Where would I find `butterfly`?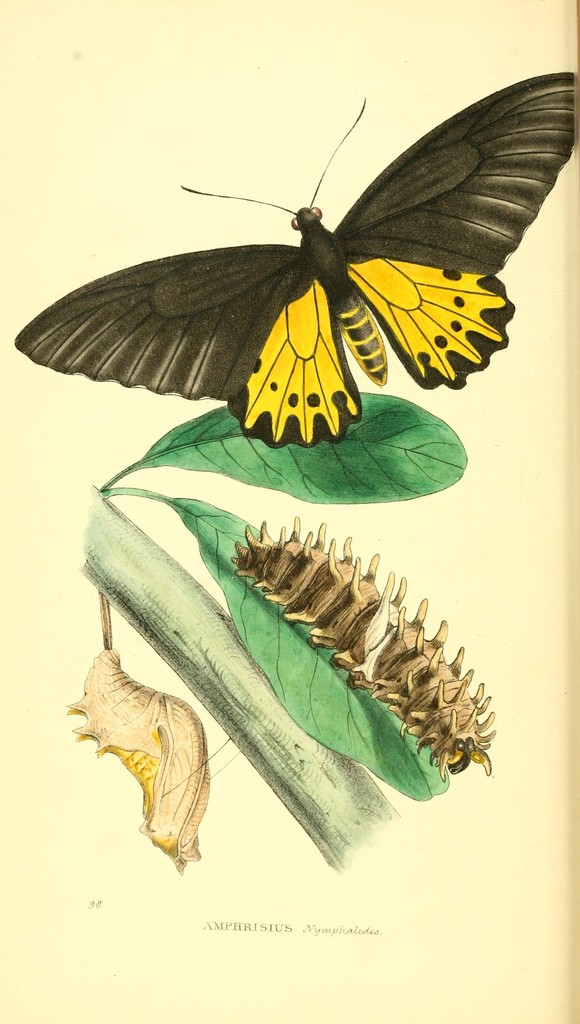
At crop(10, 81, 568, 441).
